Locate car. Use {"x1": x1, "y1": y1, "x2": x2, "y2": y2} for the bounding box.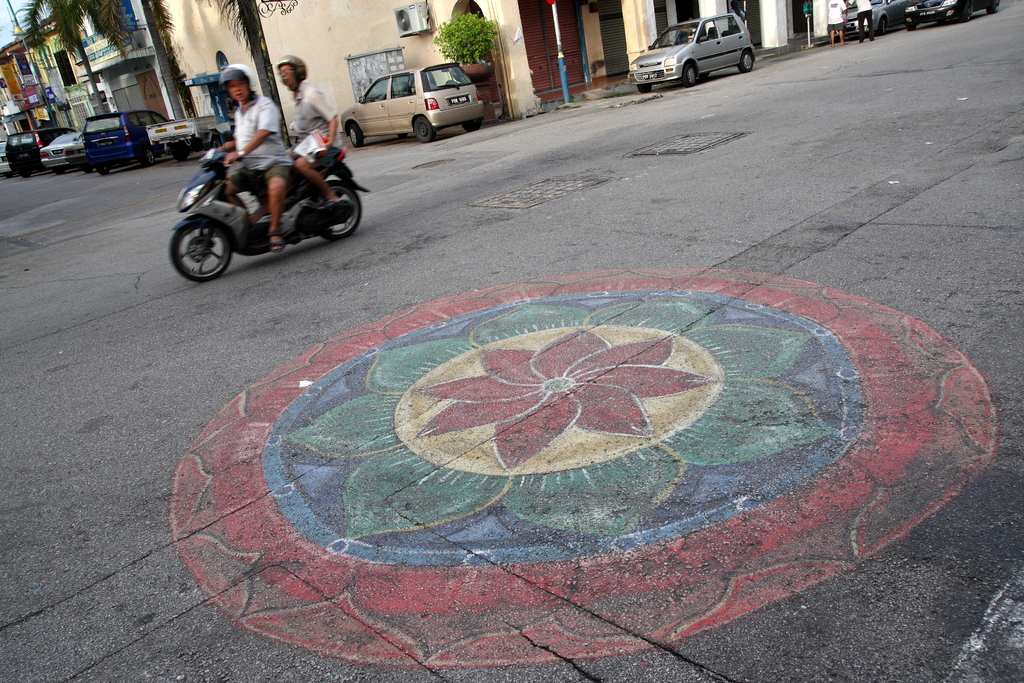
{"x1": 82, "y1": 116, "x2": 173, "y2": 166}.
